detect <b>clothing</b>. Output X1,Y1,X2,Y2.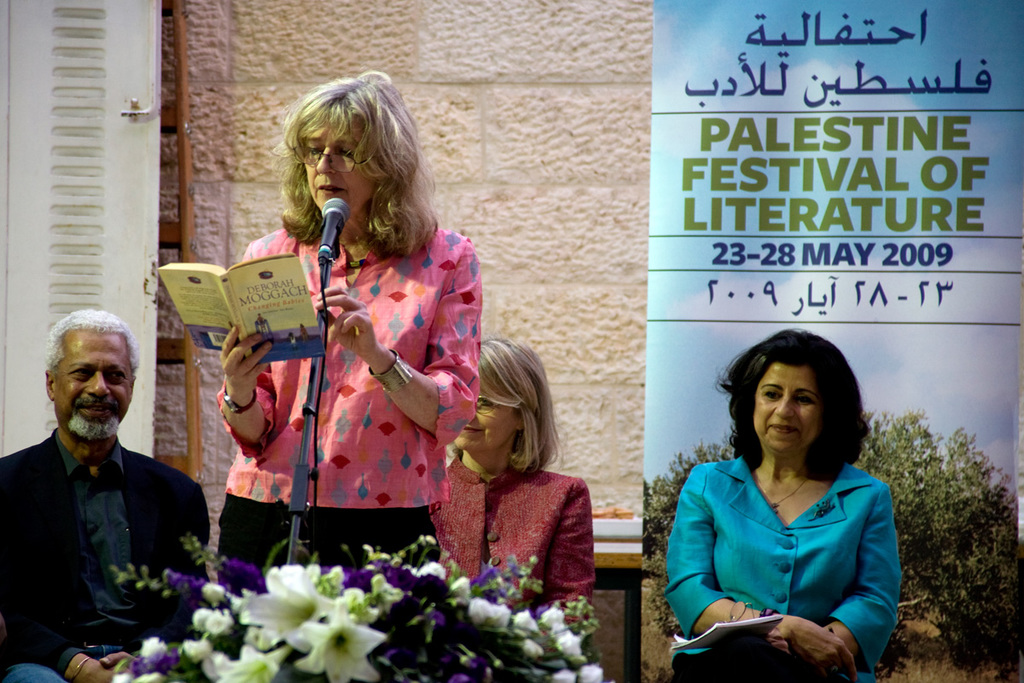
181,179,492,557.
